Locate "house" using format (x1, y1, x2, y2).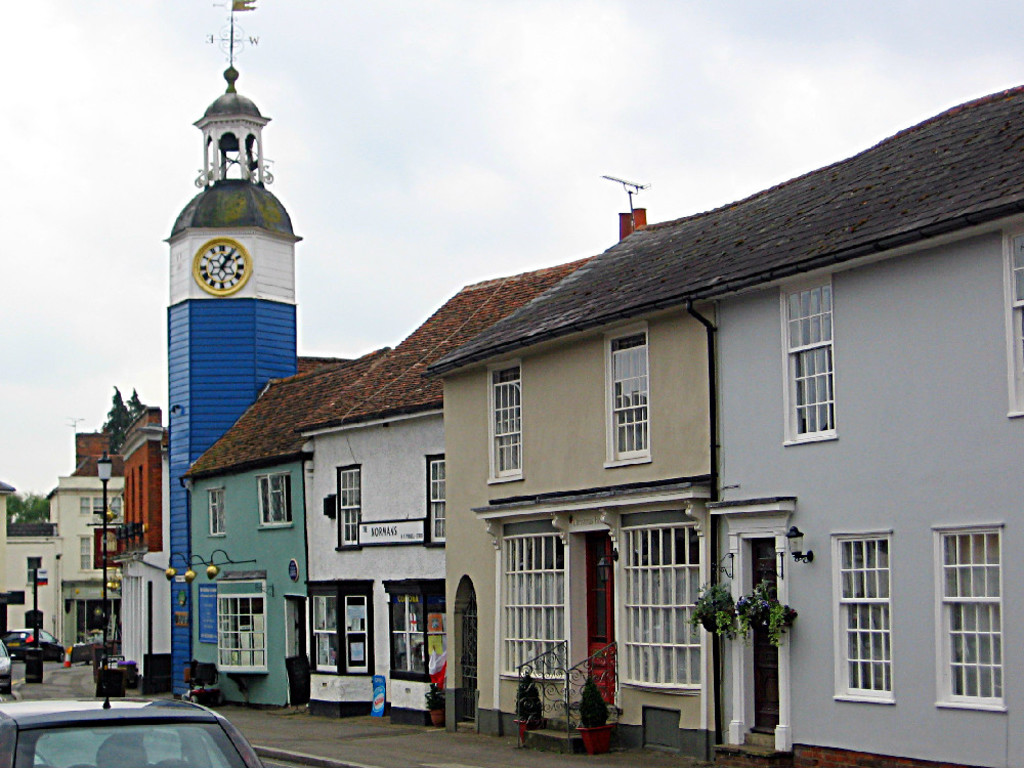
(426, 174, 716, 764).
